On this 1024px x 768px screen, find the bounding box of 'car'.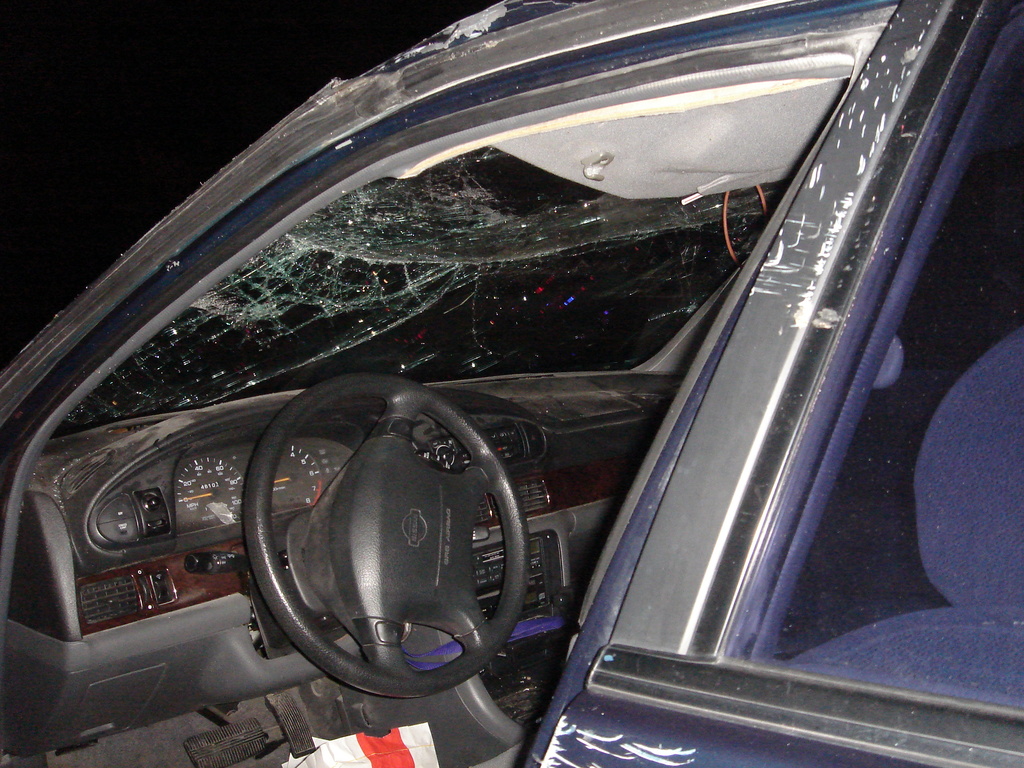
Bounding box: (0, 0, 1023, 767).
